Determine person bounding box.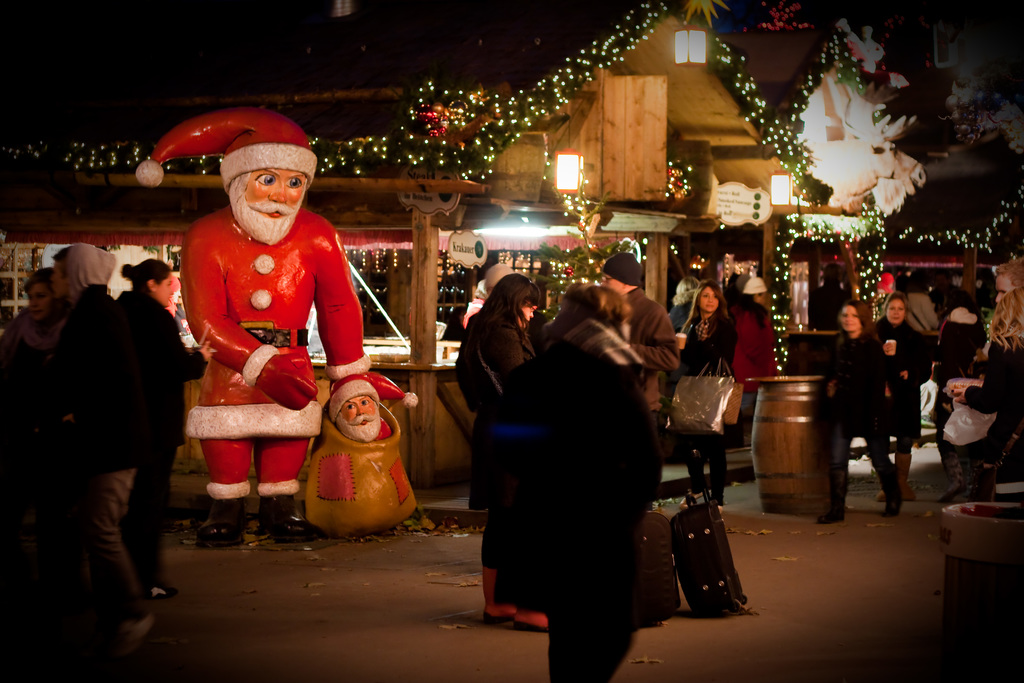
Determined: [451, 275, 545, 621].
